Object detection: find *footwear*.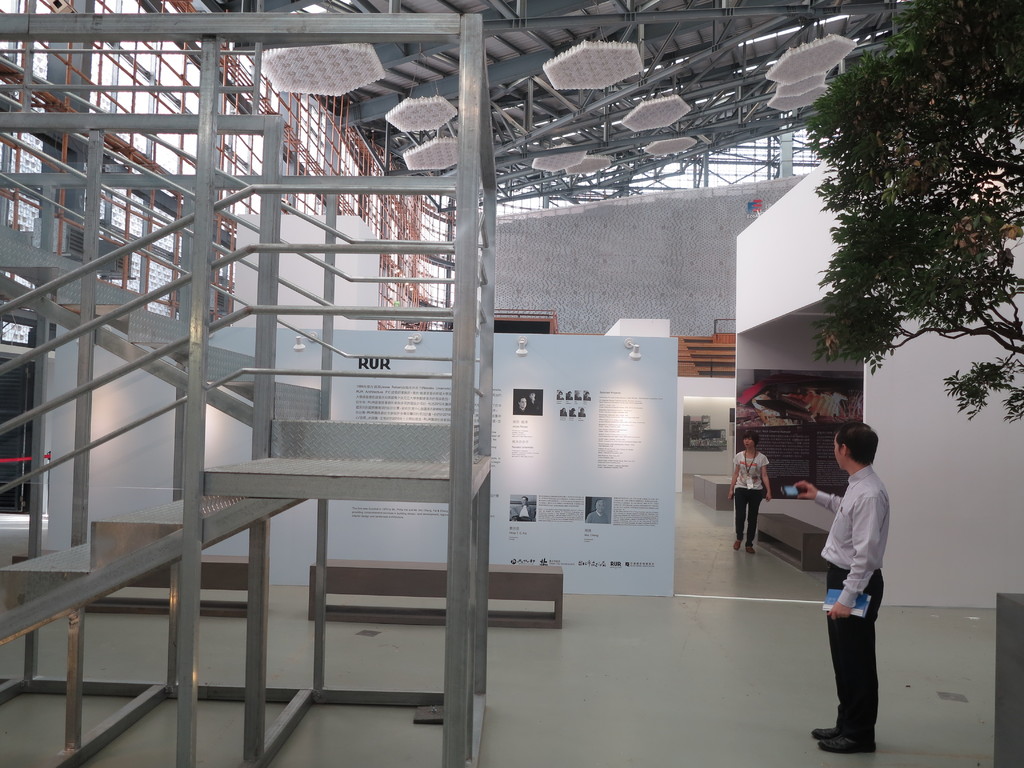
[732, 538, 742, 550].
